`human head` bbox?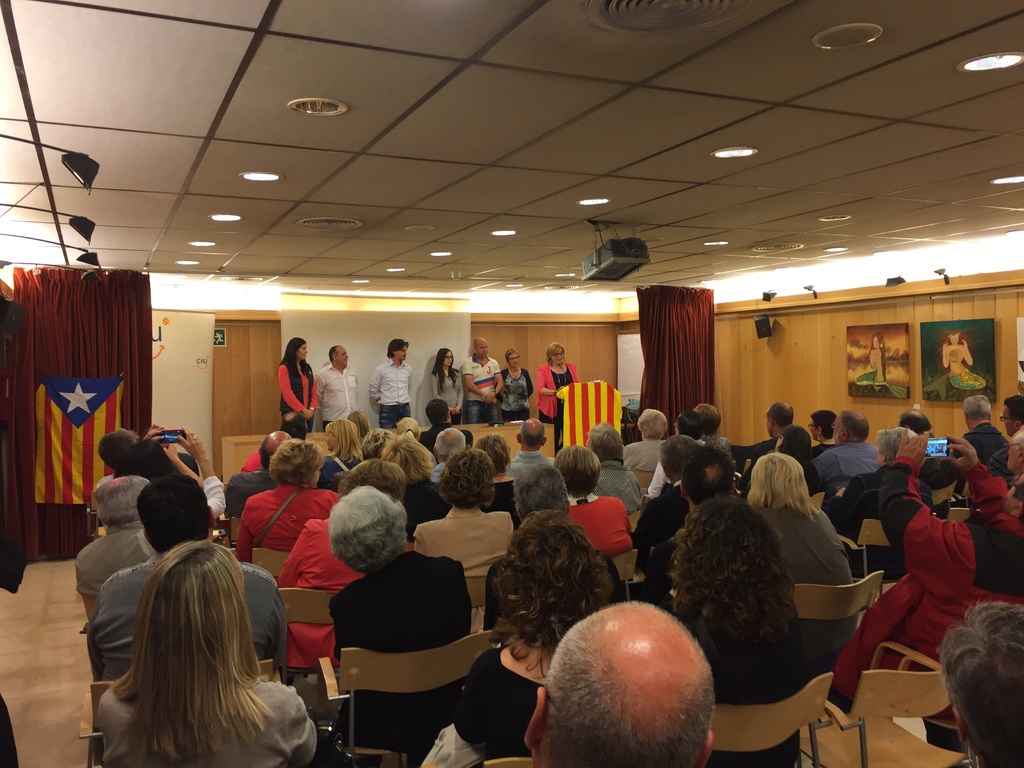
{"x1": 325, "y1": 419, "x2": 356, "y2": 451}
